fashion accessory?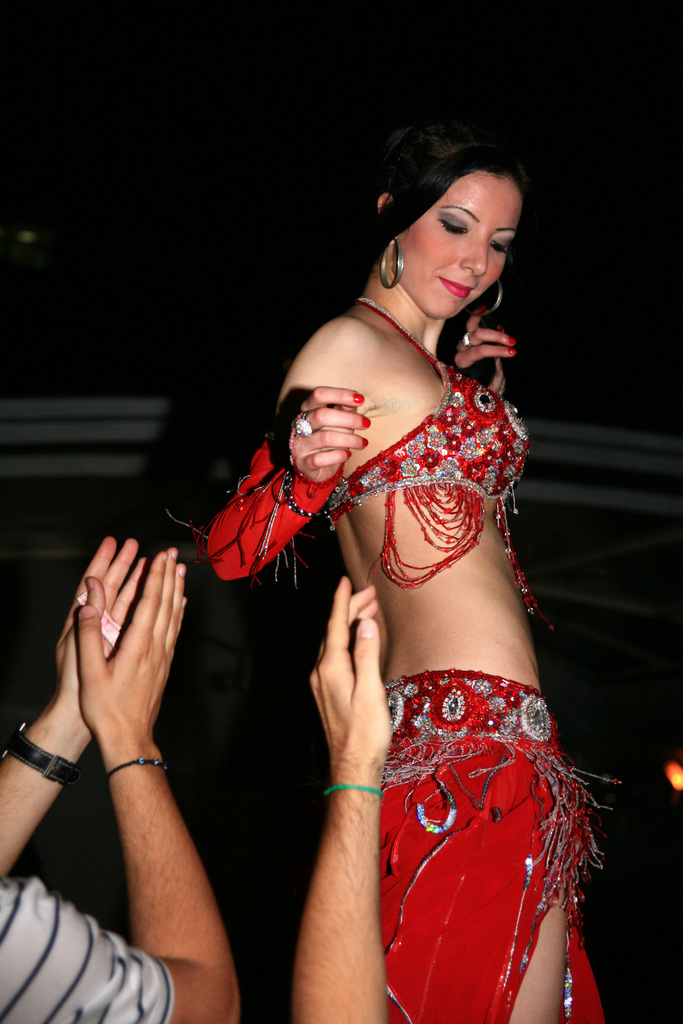
[292,412,313,436]
